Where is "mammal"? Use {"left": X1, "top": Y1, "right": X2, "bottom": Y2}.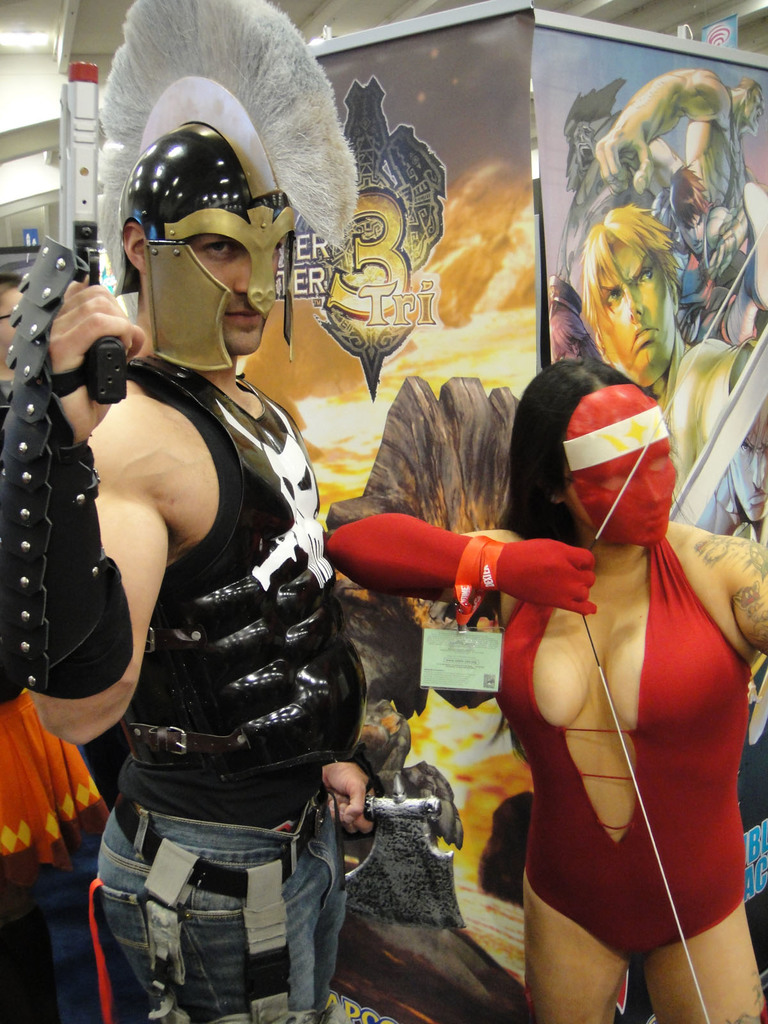
{"left": 541, "top": 70, "right": 706, "bottom": 361}.
